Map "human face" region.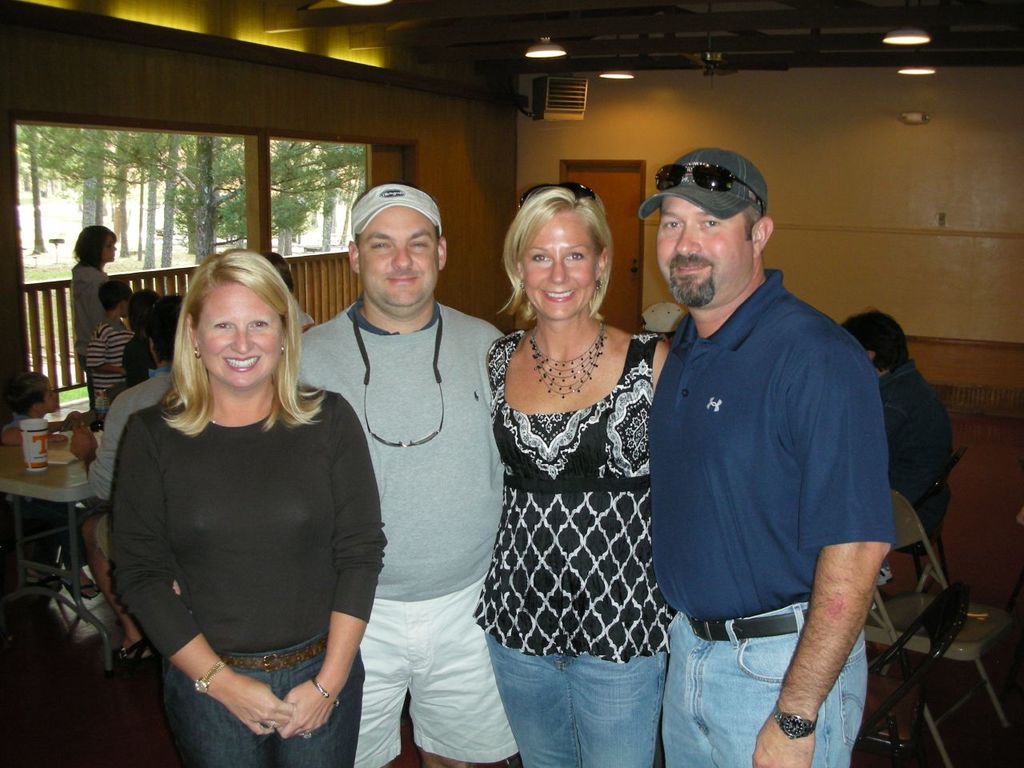
Mapped to (654,198,754,306).
